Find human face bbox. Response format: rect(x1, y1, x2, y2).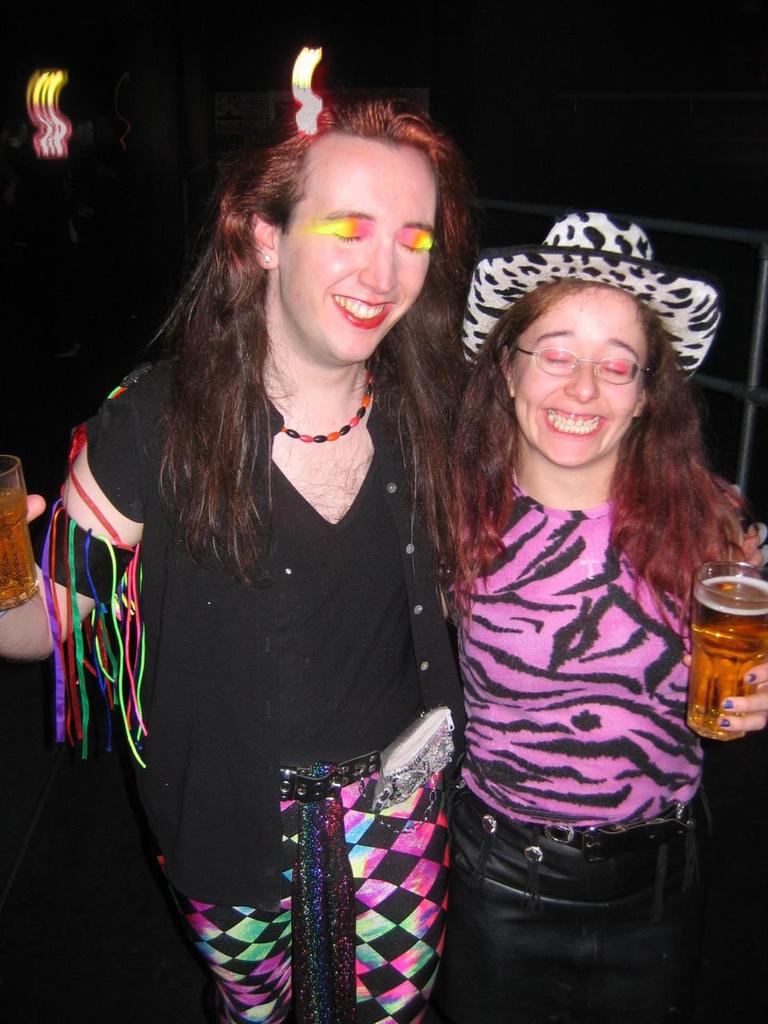
rect(278, 134, 437, 366).
